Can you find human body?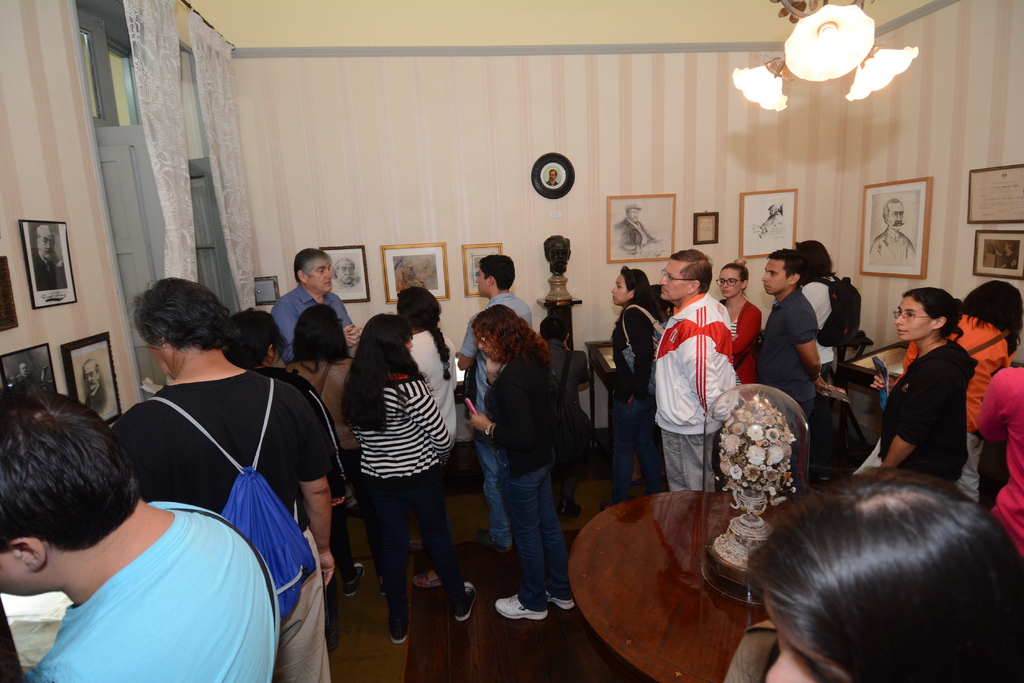
Yes, bounding box: <box>456,294,535,557</box>.
